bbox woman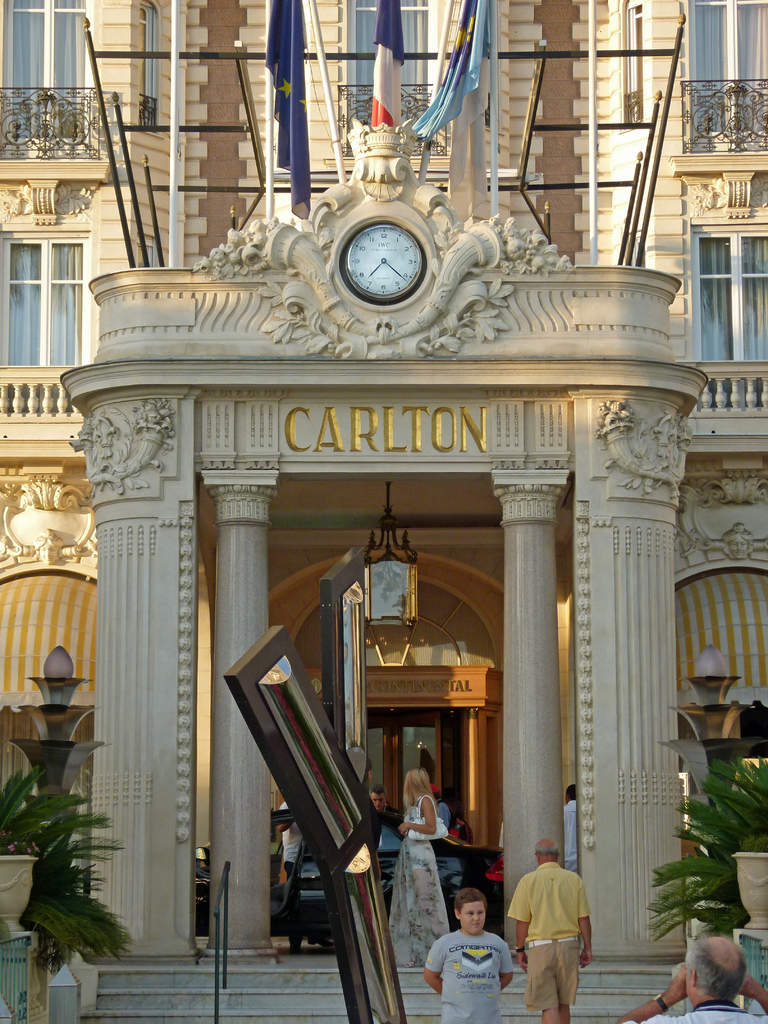
l=390, t=771, r=452, b=968
